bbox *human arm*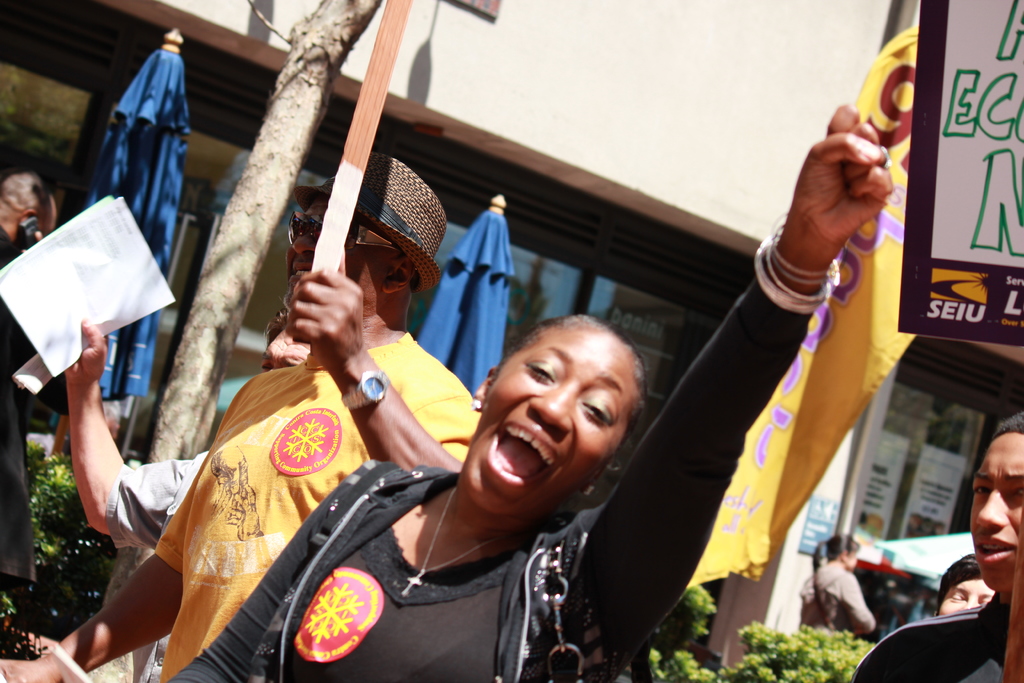
locate(285, 251, 477, 455)
